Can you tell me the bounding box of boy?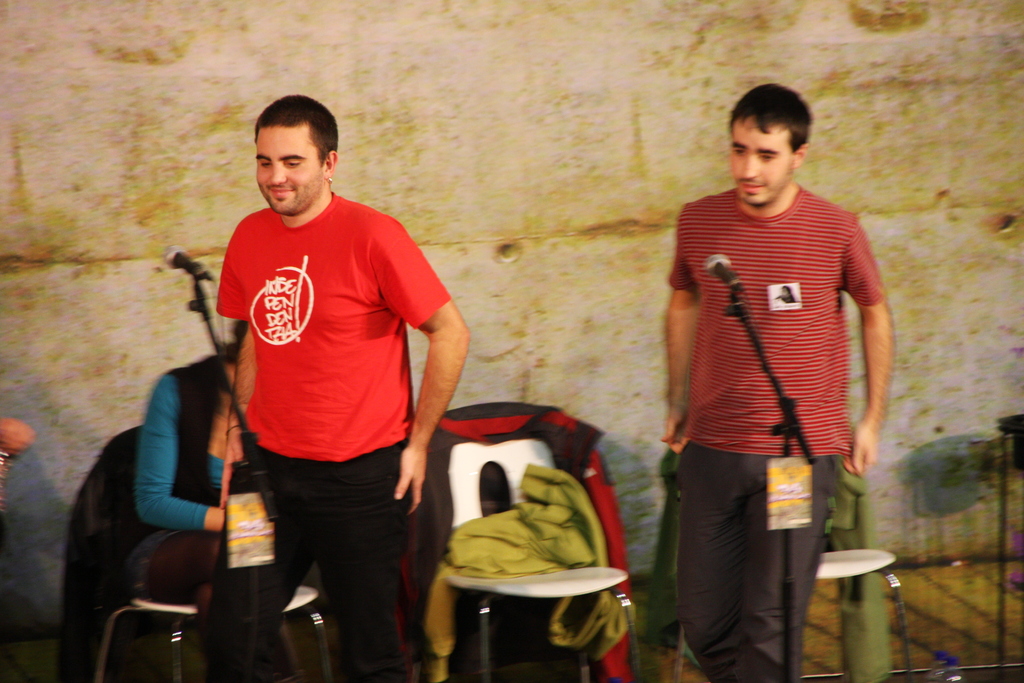
box=[657, 83, 897, 682].
